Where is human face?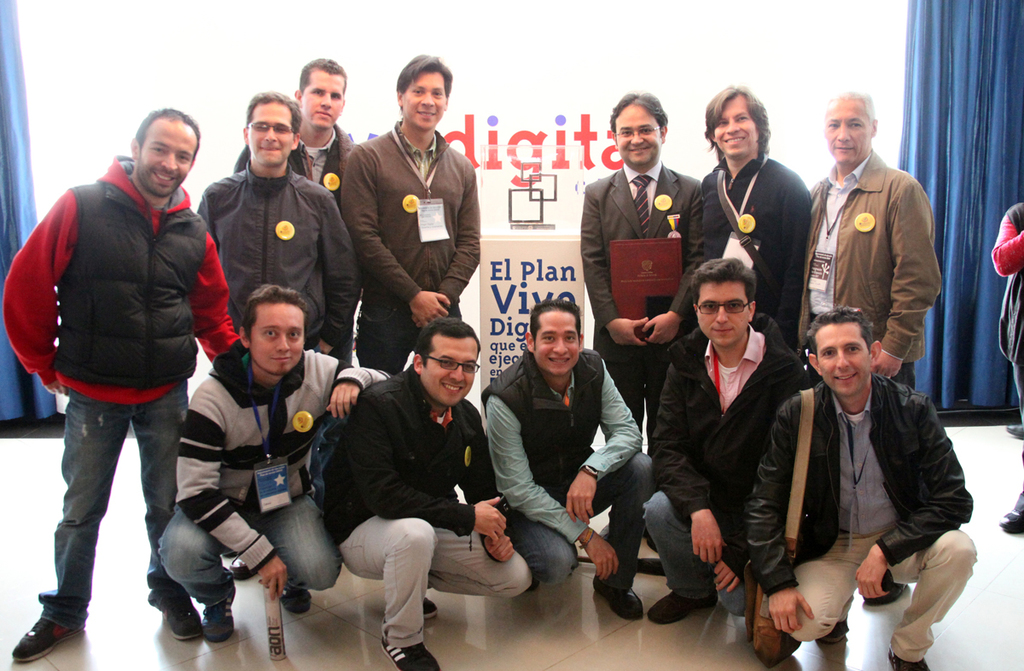
[left=248, top=102, right=294, bottom=166].
